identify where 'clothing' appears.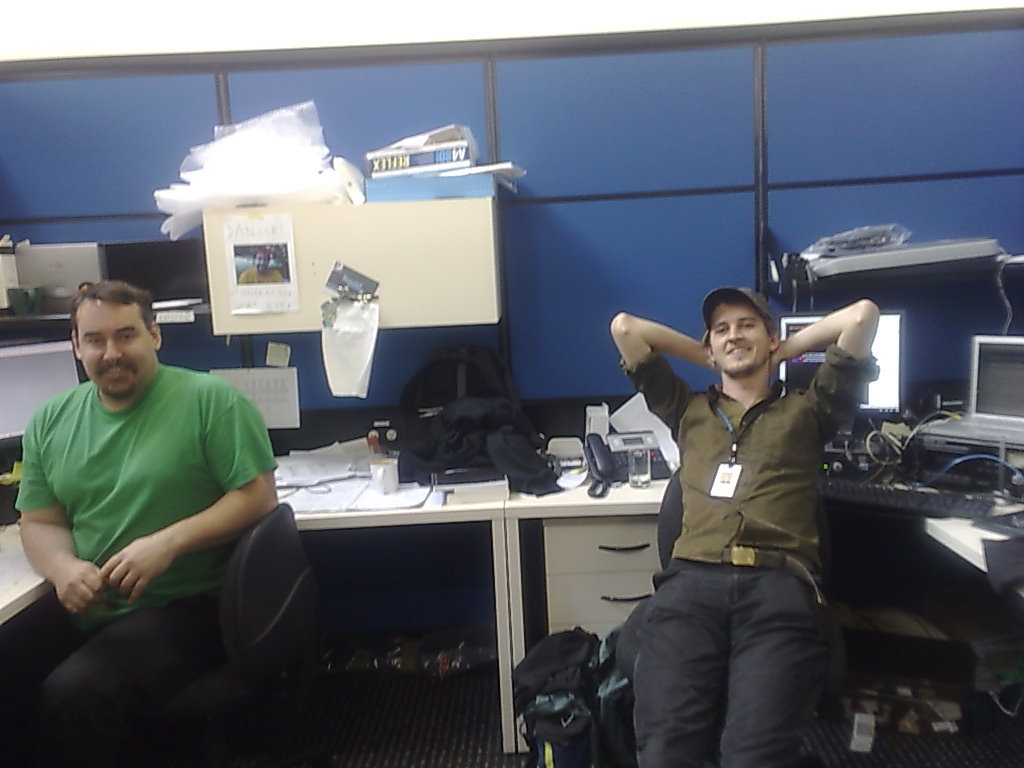
Appears at bbox(623, 299, 849, 735).
